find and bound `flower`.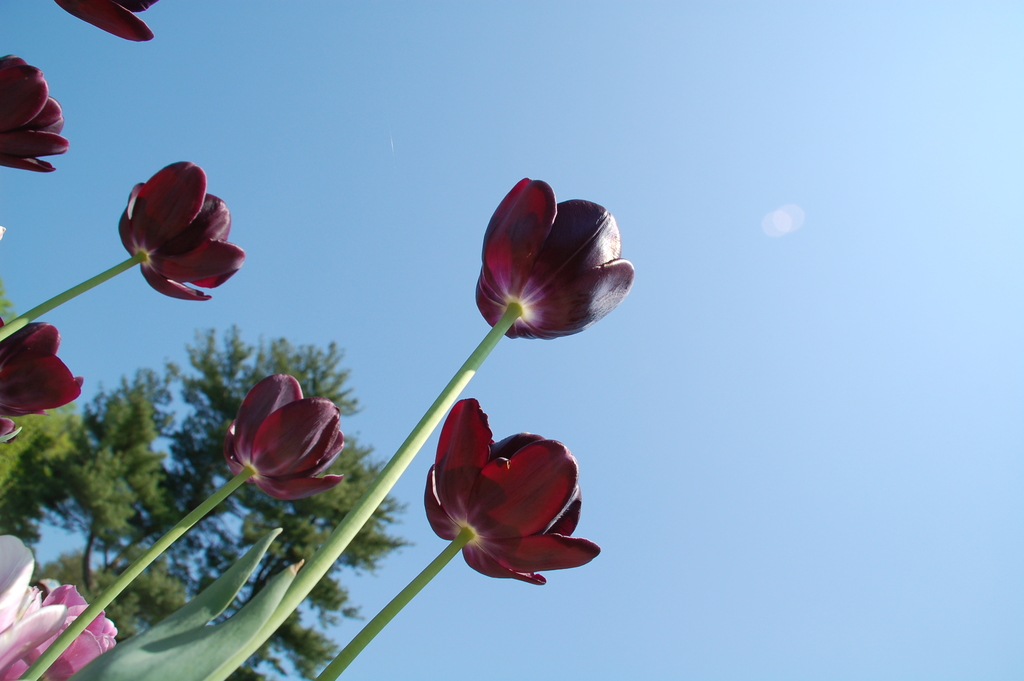
Bound: [0, 51, 68, 175].
